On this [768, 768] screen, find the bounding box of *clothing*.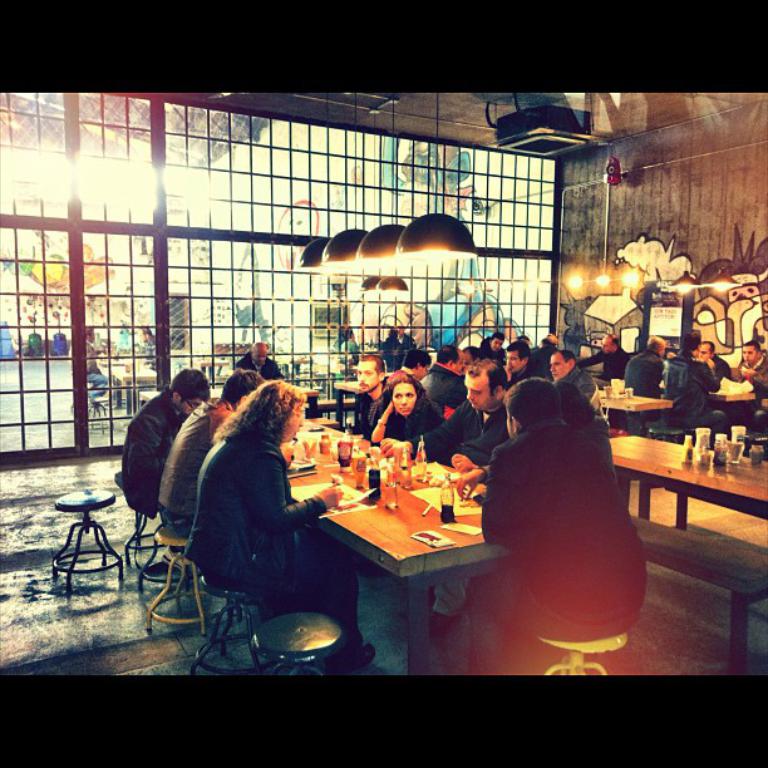
Bounding box: left=124, top=385, right=182, bottom=517.
